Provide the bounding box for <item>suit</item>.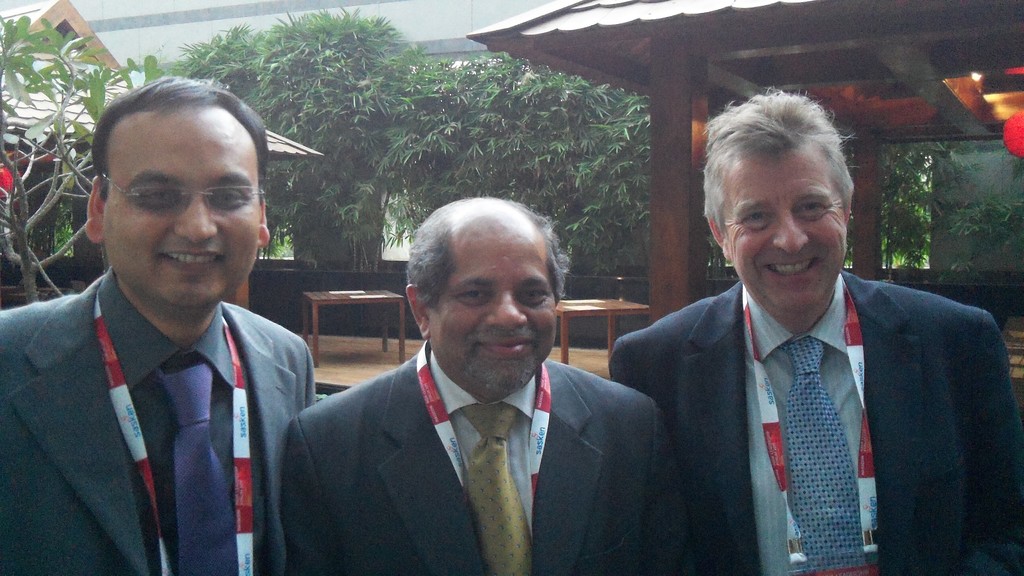
pyautogui.locateOnScreen(611, 211, 1006, 566).
